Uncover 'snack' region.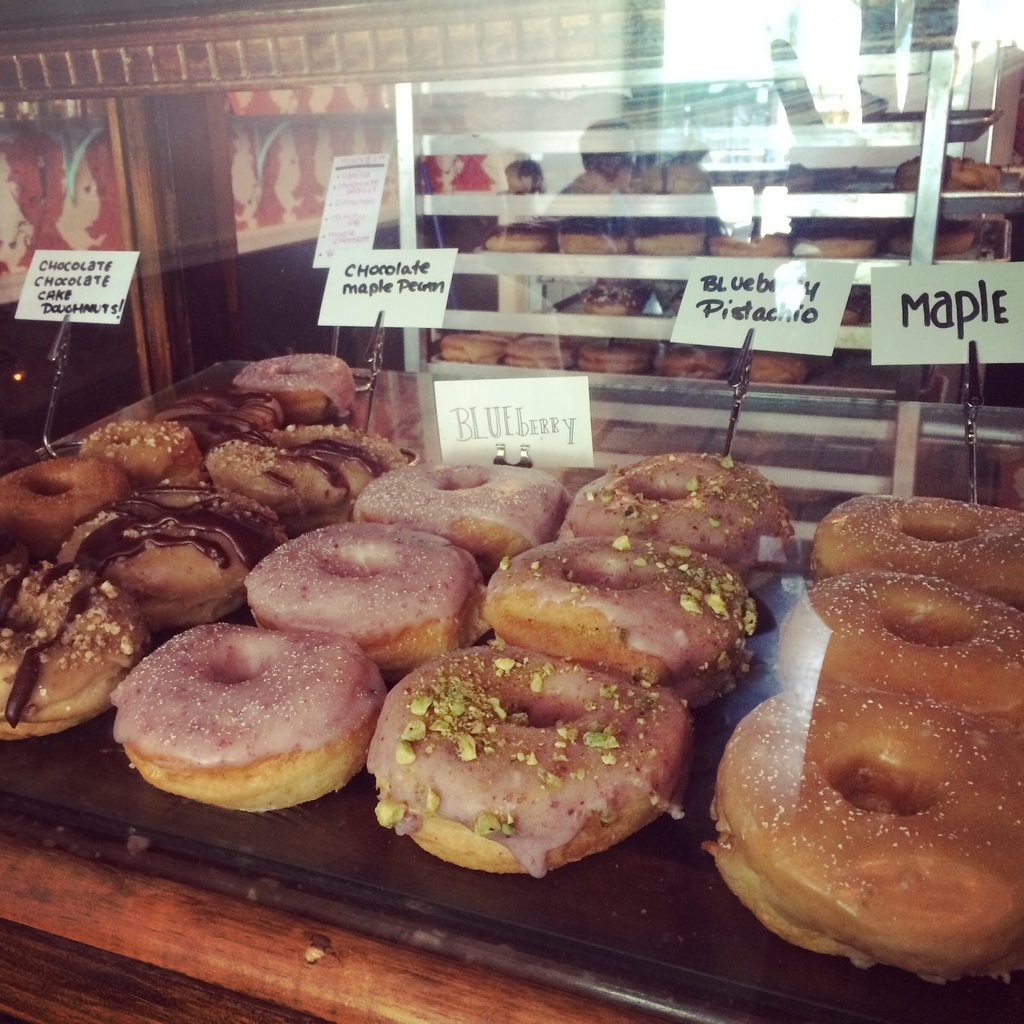
Uncovered: [left=200, top=410, right=414, bottom=538].
